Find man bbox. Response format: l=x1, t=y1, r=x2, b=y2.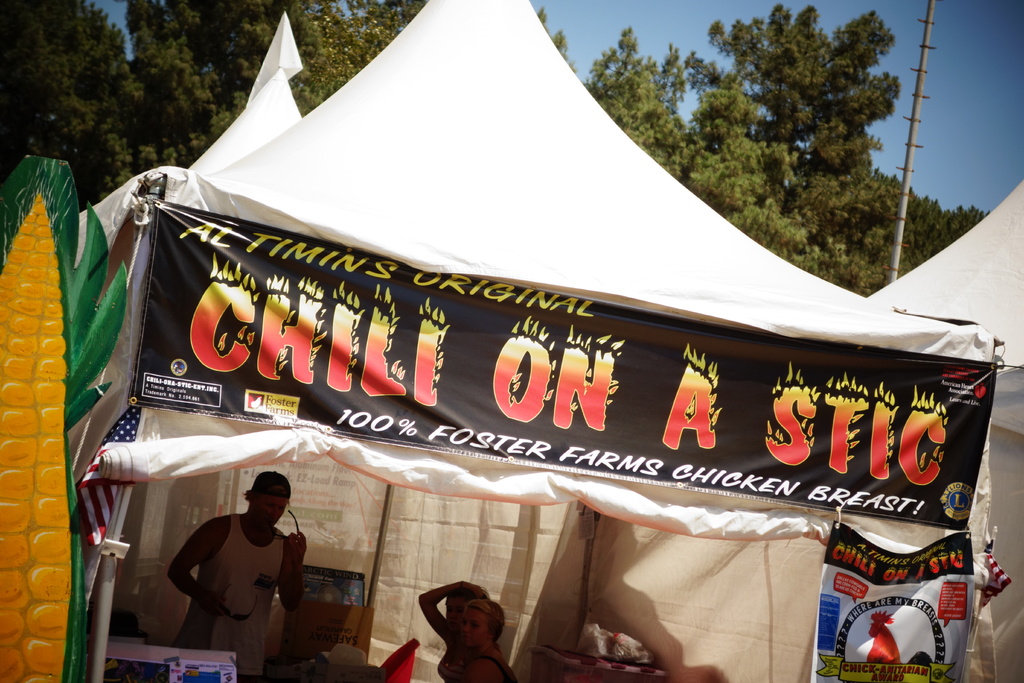
l=160, t=481, r=312, b=666.
